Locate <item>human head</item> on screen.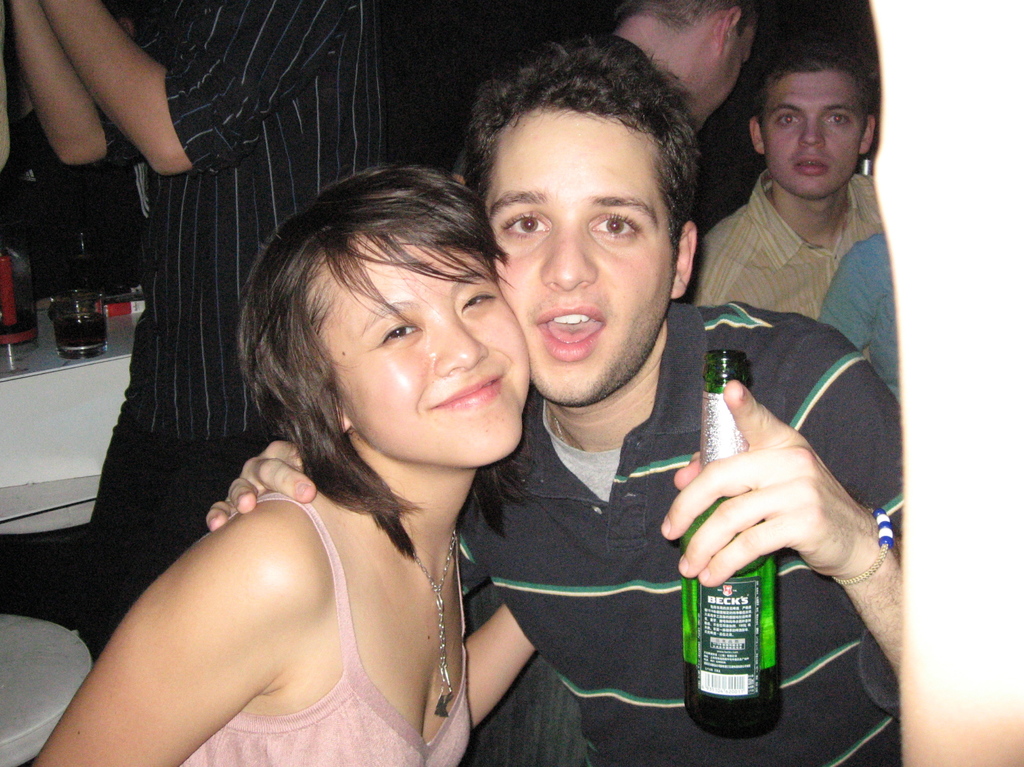
On screen at {"x1": 615, "y1": 0, "x2": 762, "y2": 132}.
